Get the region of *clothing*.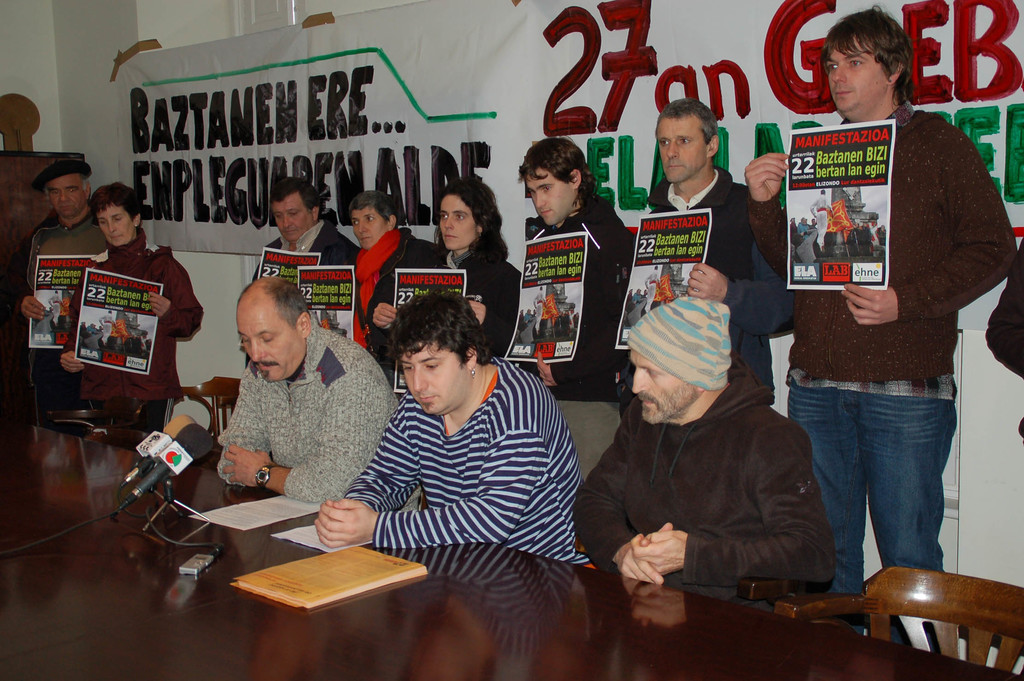
214:312:417:504.
